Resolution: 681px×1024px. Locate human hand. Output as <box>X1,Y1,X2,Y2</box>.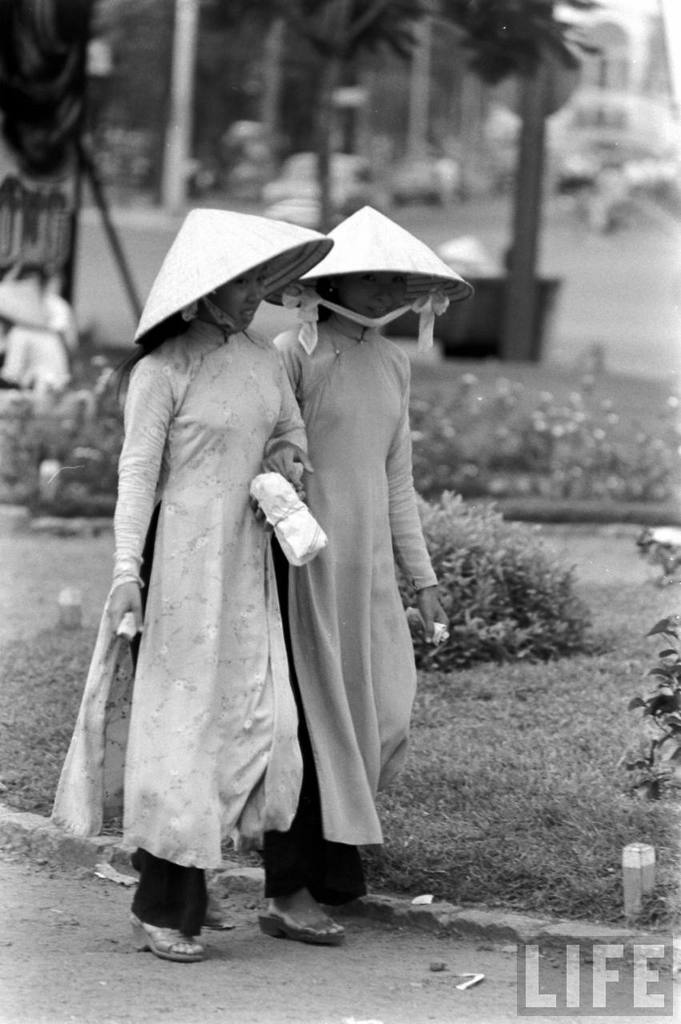
<box>246,475,311,537</box>.
